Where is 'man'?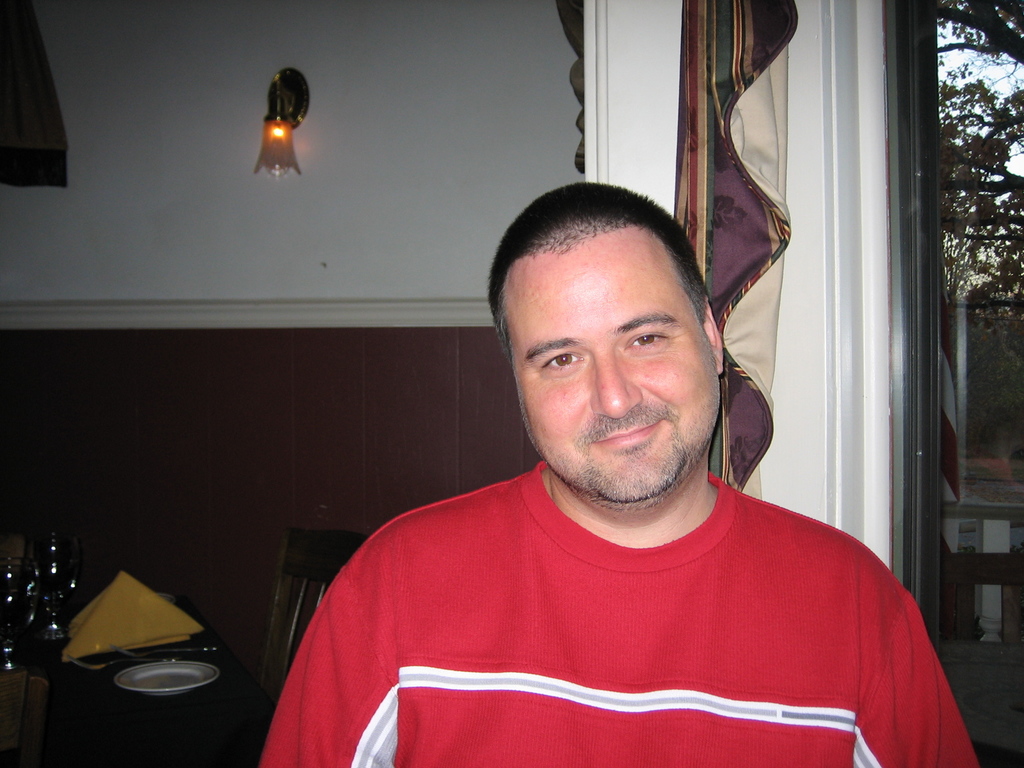
locate(234, 177, 962, 750).
